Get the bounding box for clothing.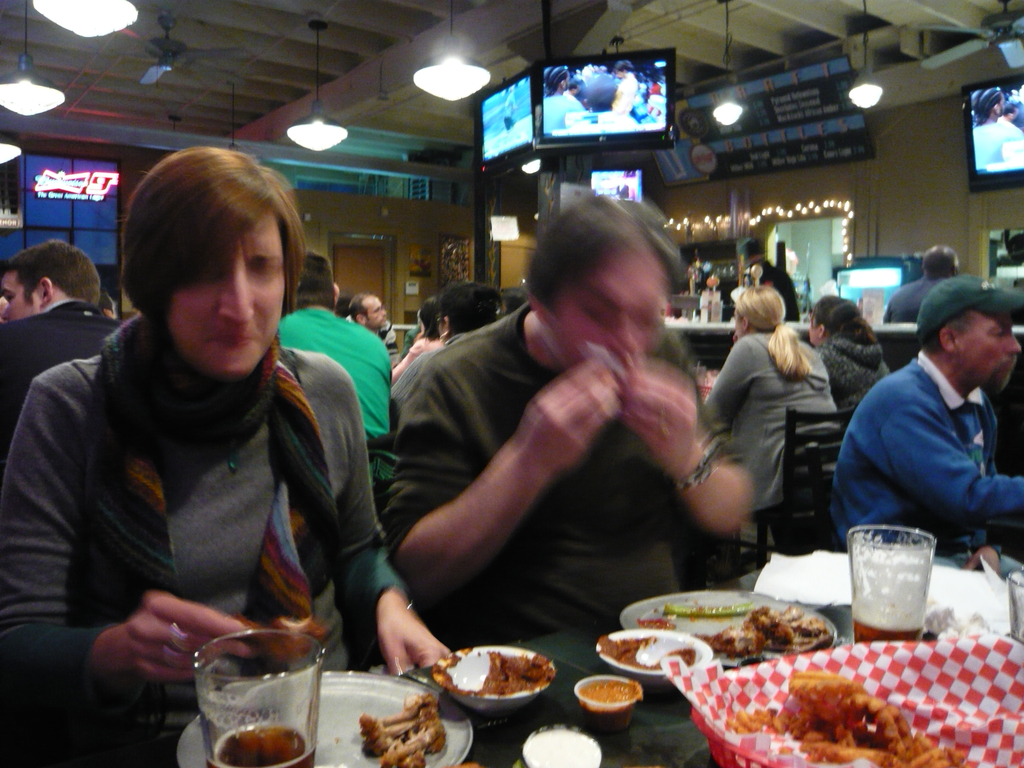
[x1=829, y1=314, x2=1022, y2=568].
